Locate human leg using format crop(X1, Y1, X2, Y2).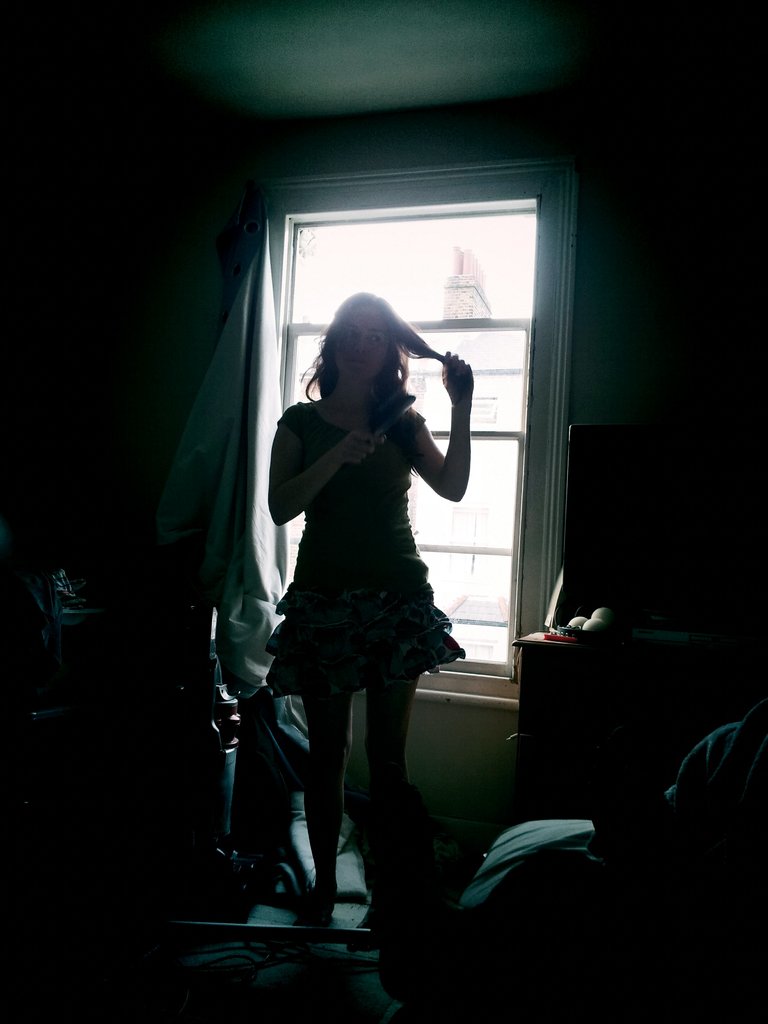
crop(303, 689, 353, 927).
